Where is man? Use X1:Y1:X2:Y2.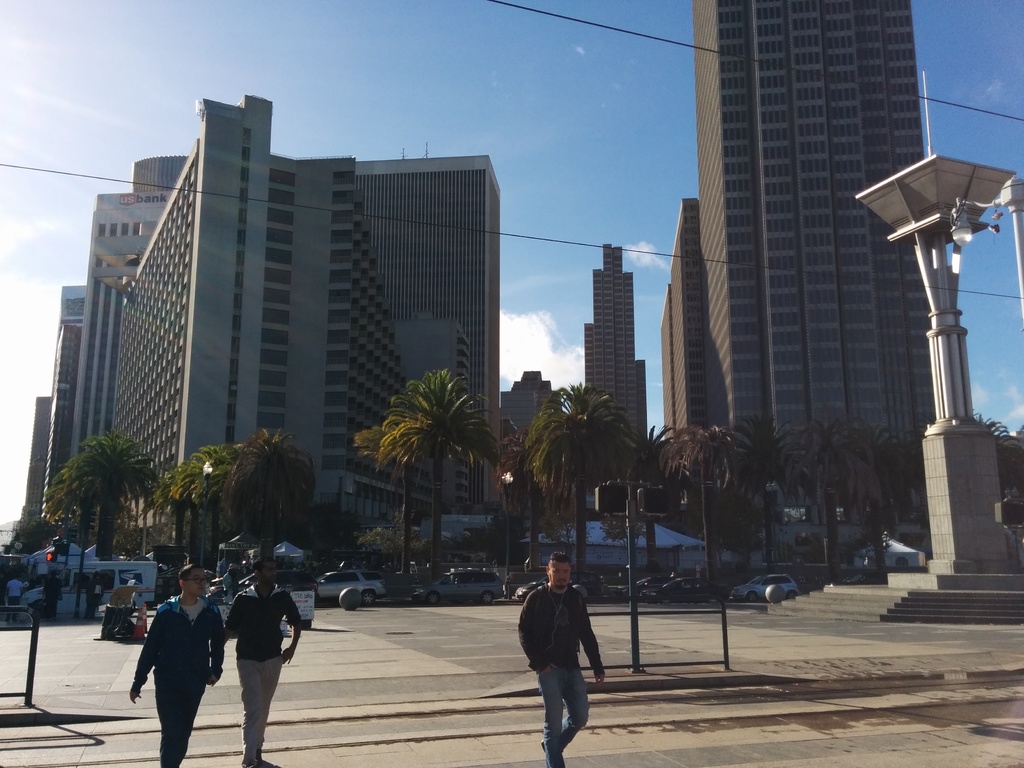
126:566:221:767.
